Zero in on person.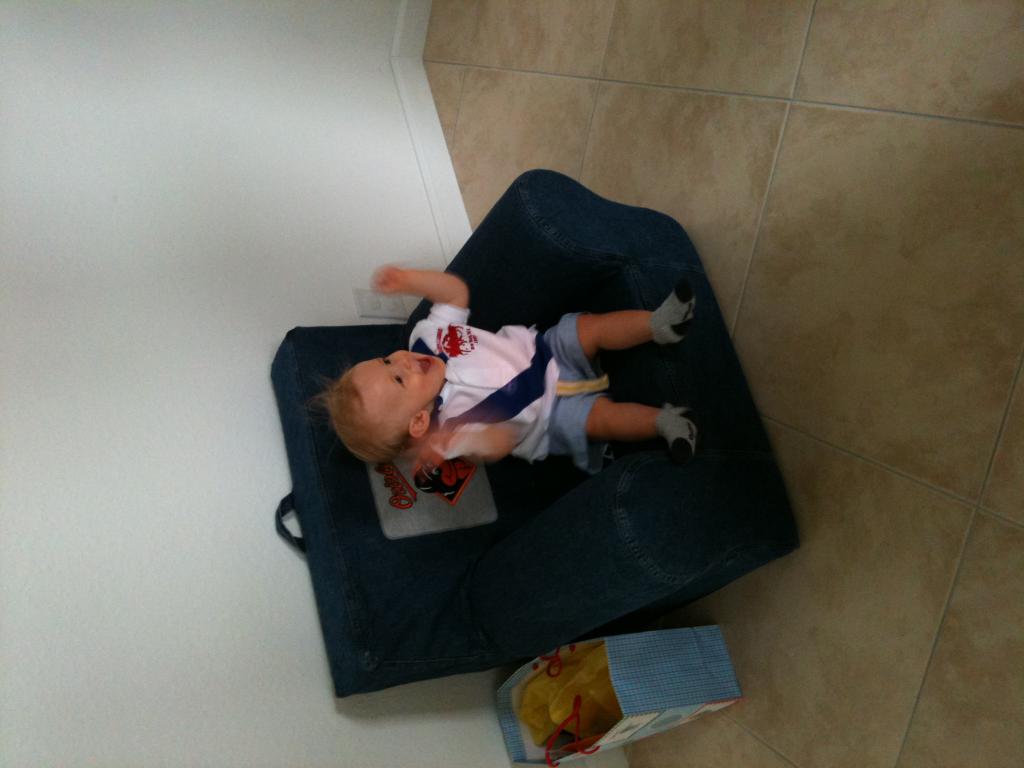
Zeroed in: [315,262,698,471].
